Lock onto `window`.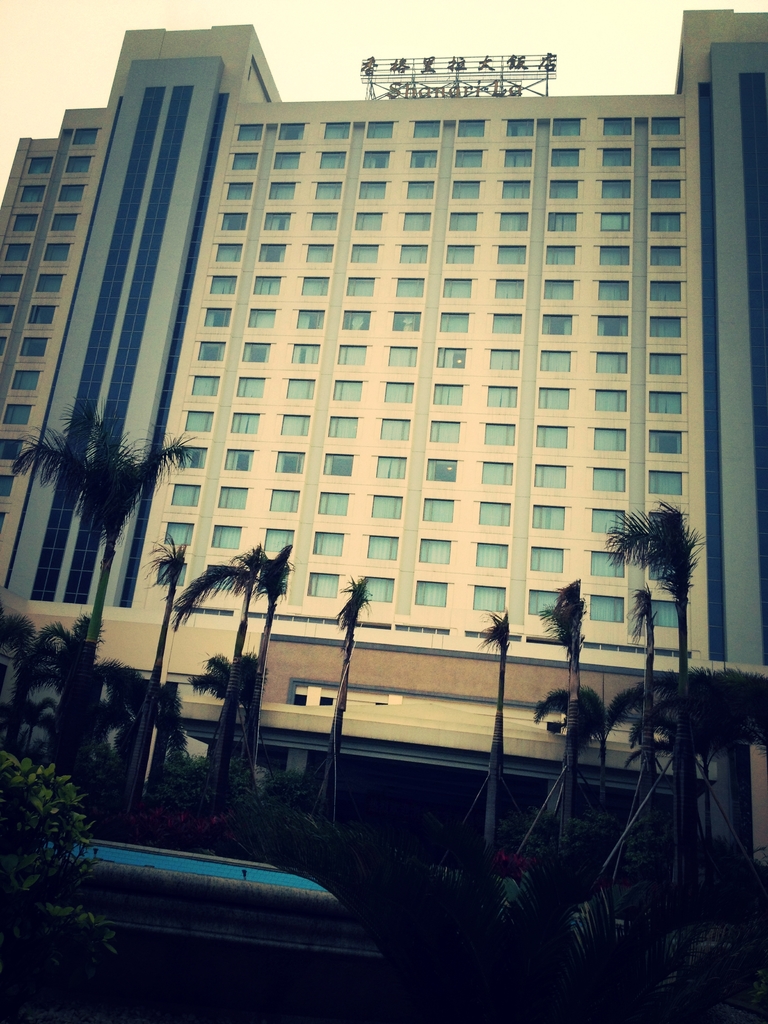
Locked: select_region(588, 429, 623, 451).
